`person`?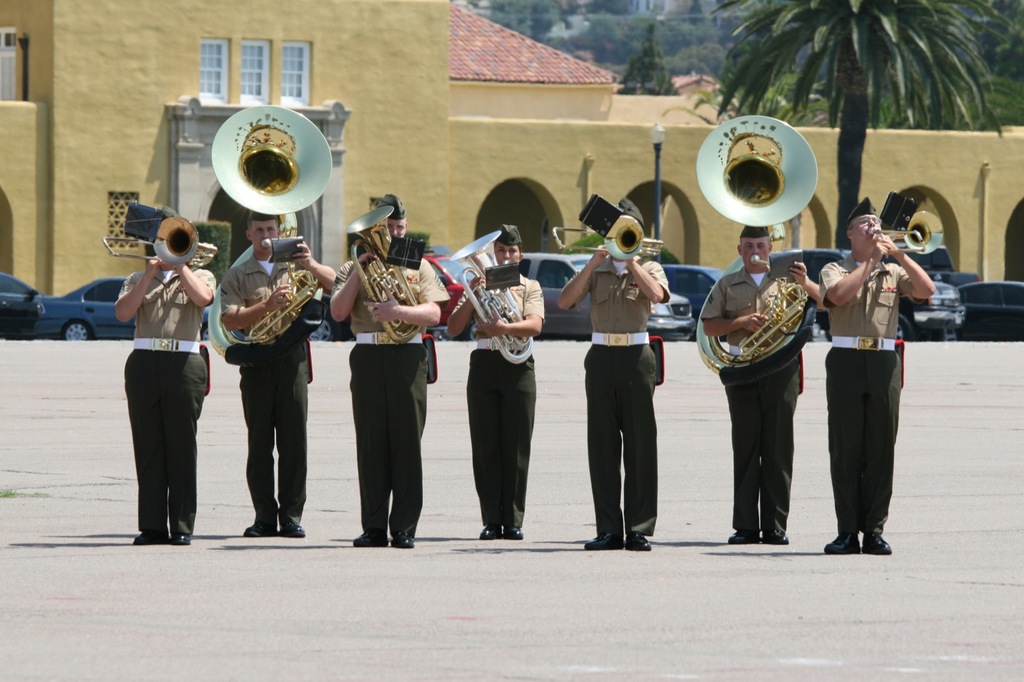
select_region(559, 198, 670, 554)
